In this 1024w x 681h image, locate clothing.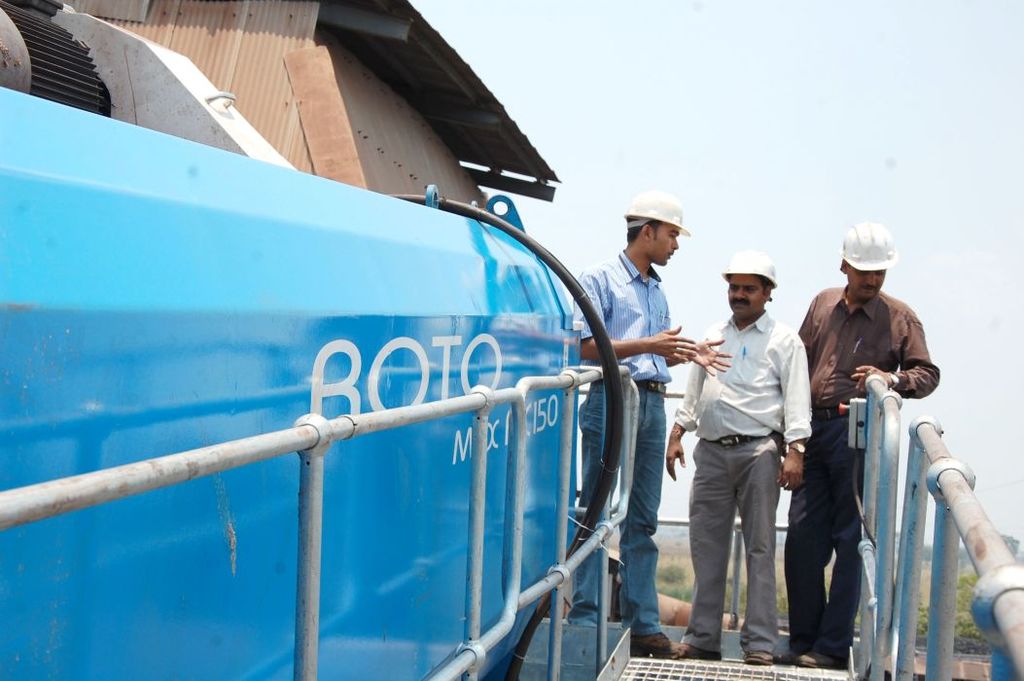
Bounding box: [left=689, top=239, right=828, bottom=668].
